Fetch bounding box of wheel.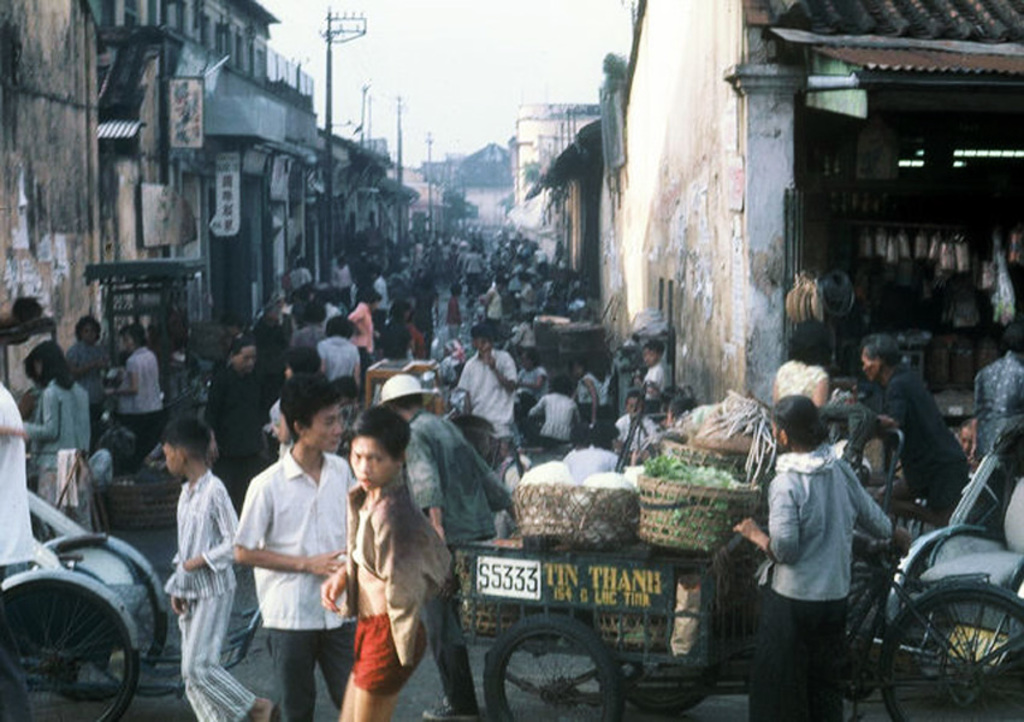
Bbox: [491,452,533,496].
